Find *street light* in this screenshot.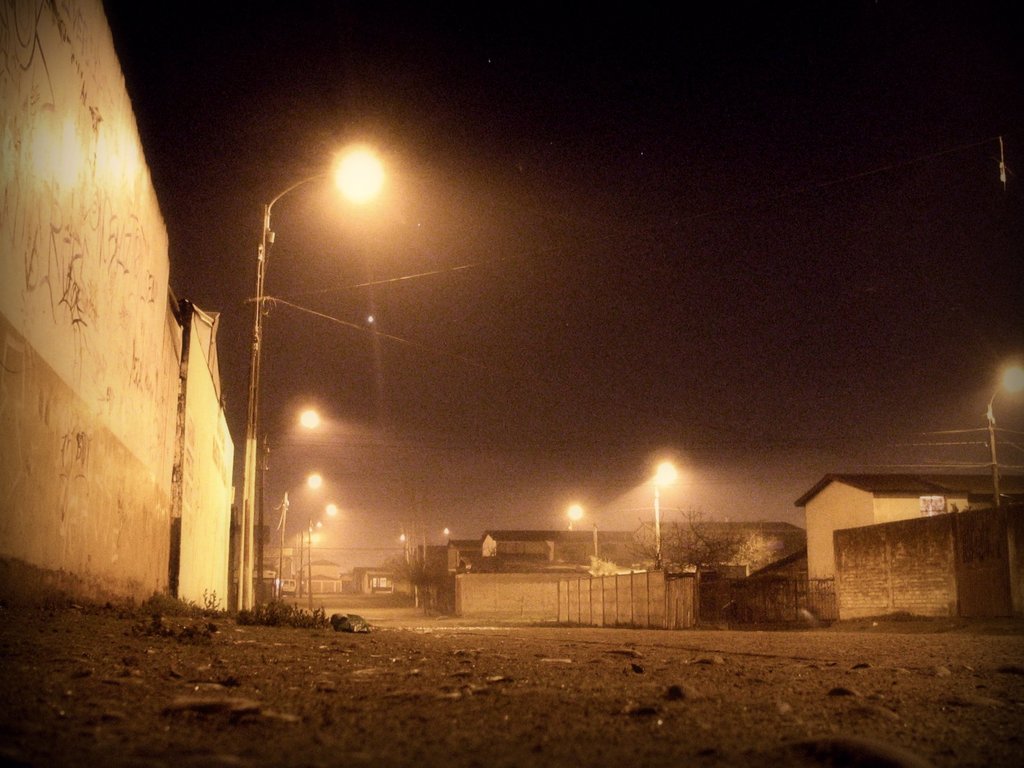
The bounding box for *street light* is locate(981, 362, 1023, 507).
